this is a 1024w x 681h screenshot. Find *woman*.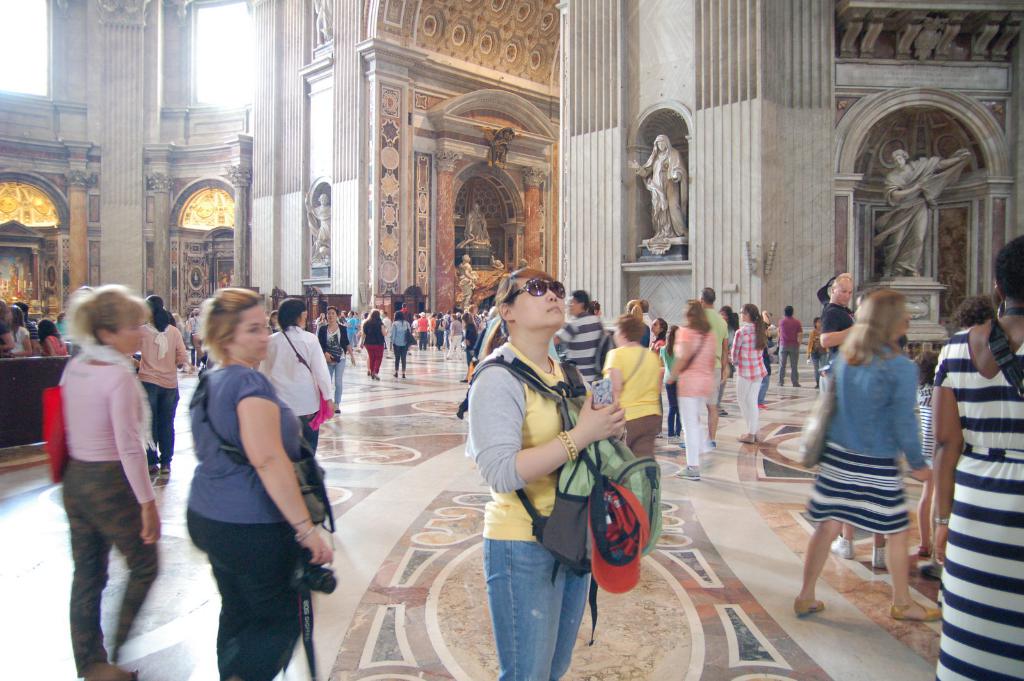
Bounding box: [left=600, top=312, right=661, bottom=467].
